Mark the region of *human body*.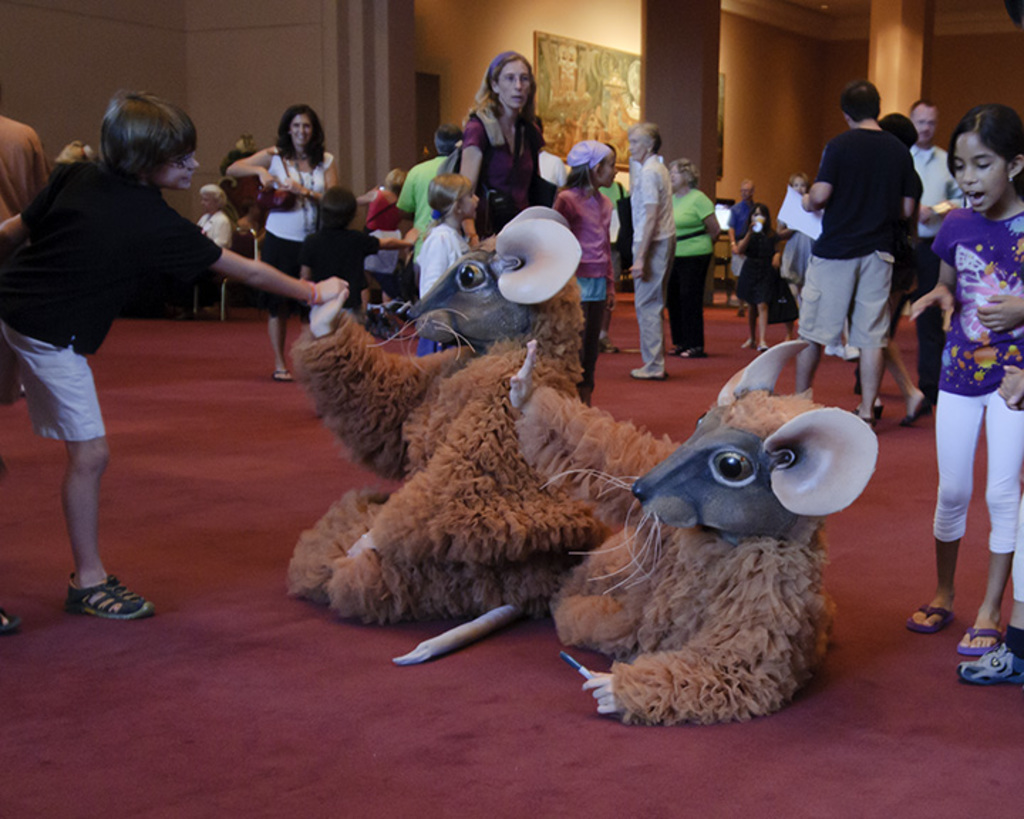
Region: [left=623, top=125, right=680, bottom=378].
